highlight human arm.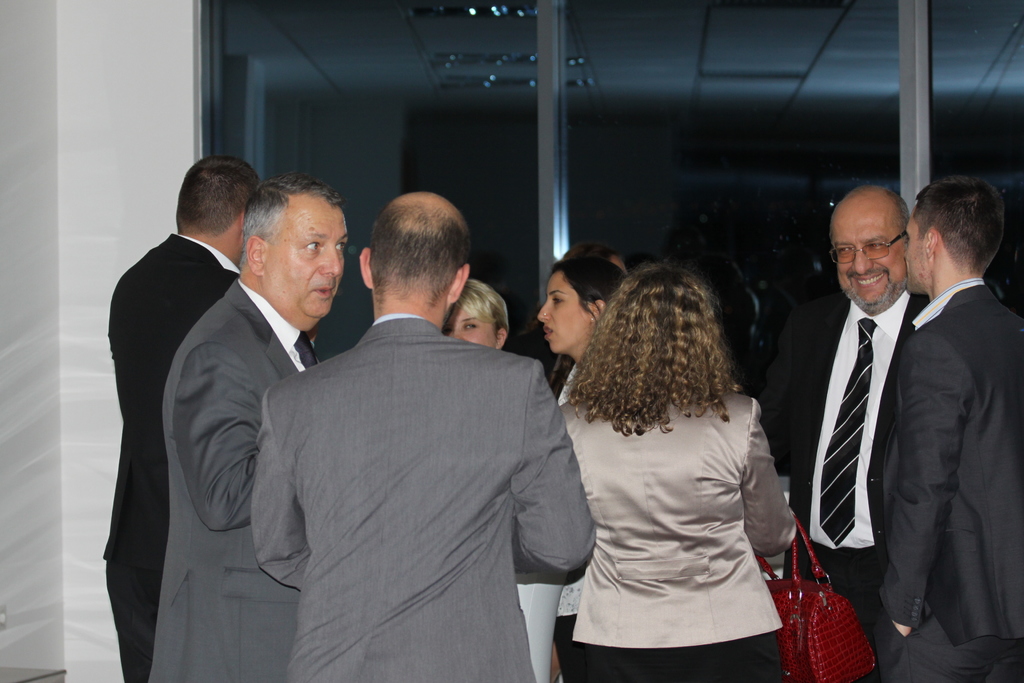
Highlighted region: 506/365/601/575.
